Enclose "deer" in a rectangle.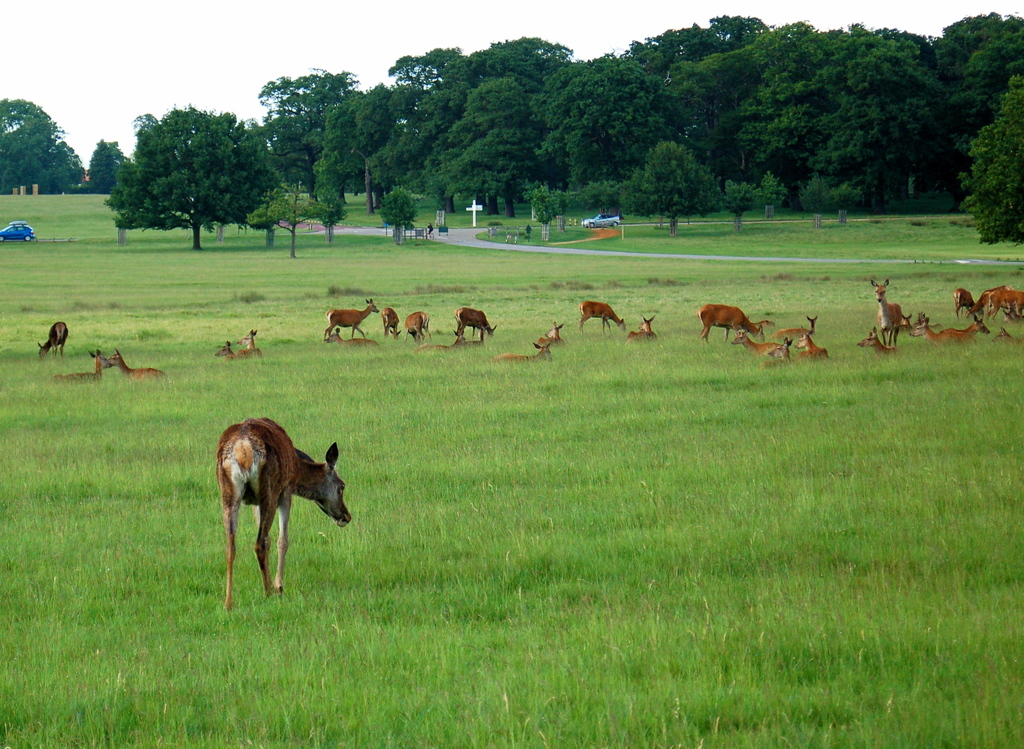
[874,280,903,347].
